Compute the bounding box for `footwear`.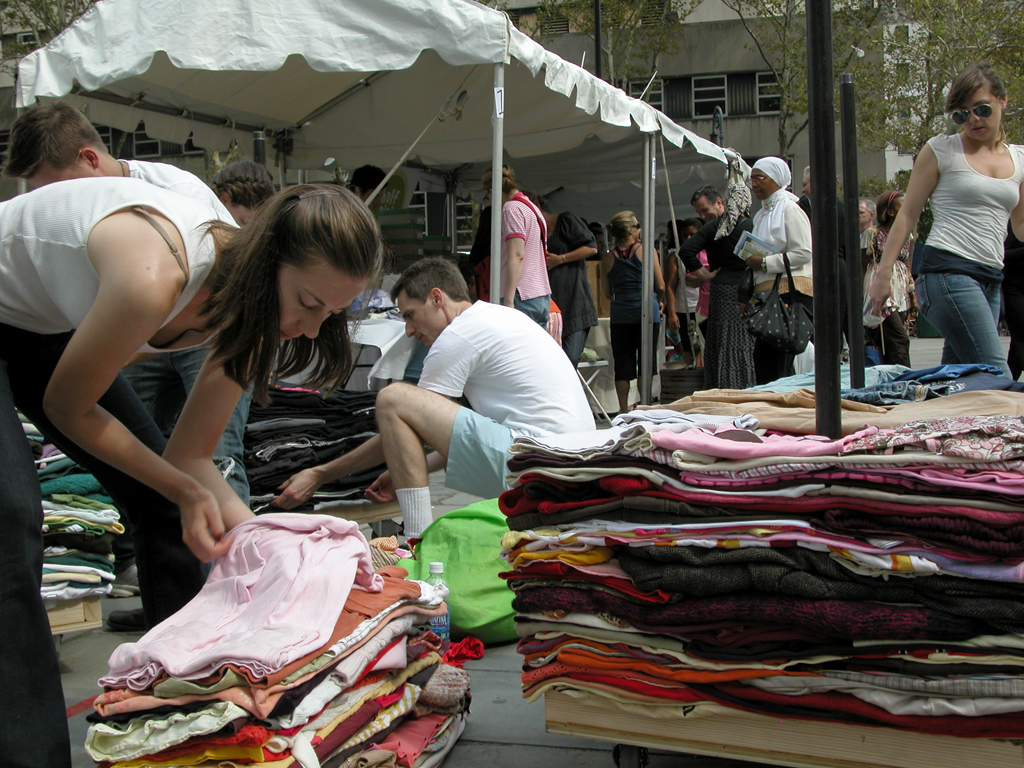
(x1=106, y1=565, x2=140, y2=599).
